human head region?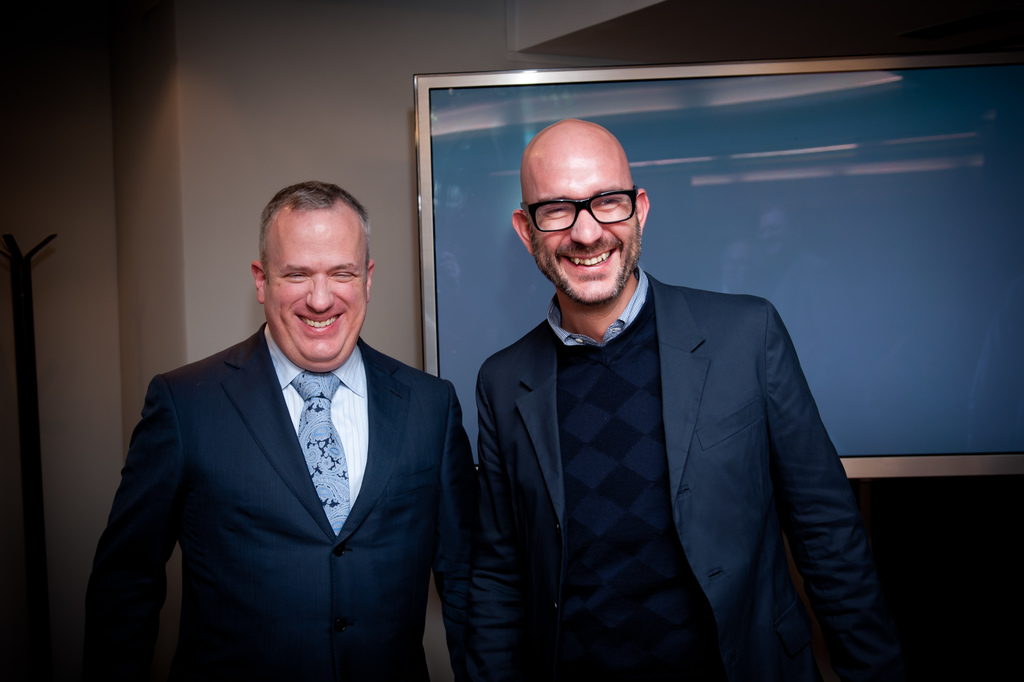
511/120/649/308
